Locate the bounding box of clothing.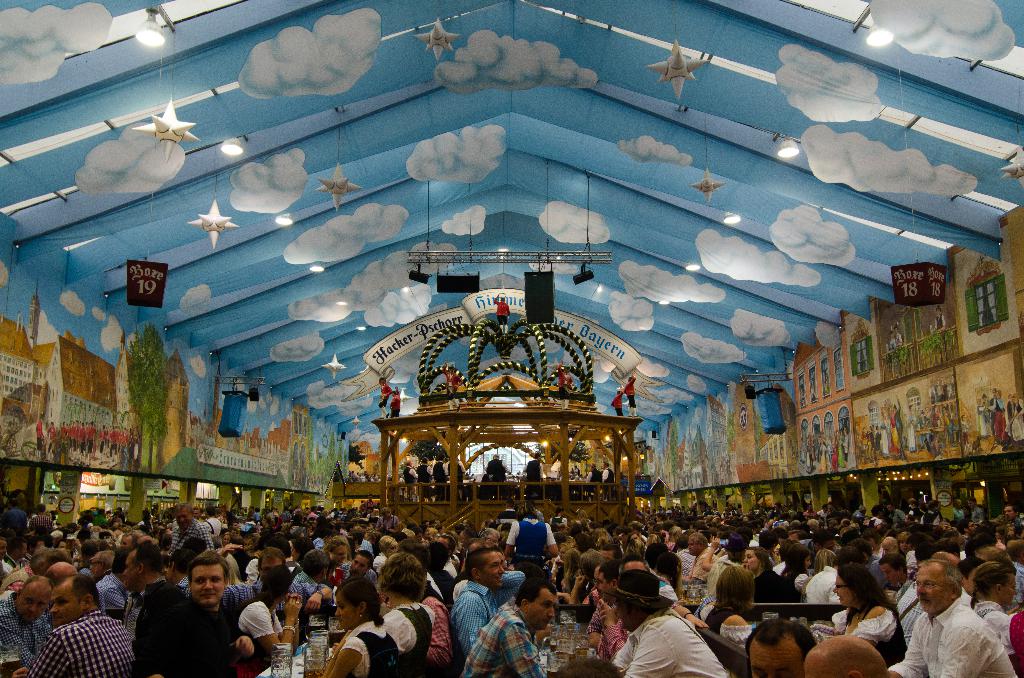
Bounding box: left=392, top=596, right=434, bottom=668.
